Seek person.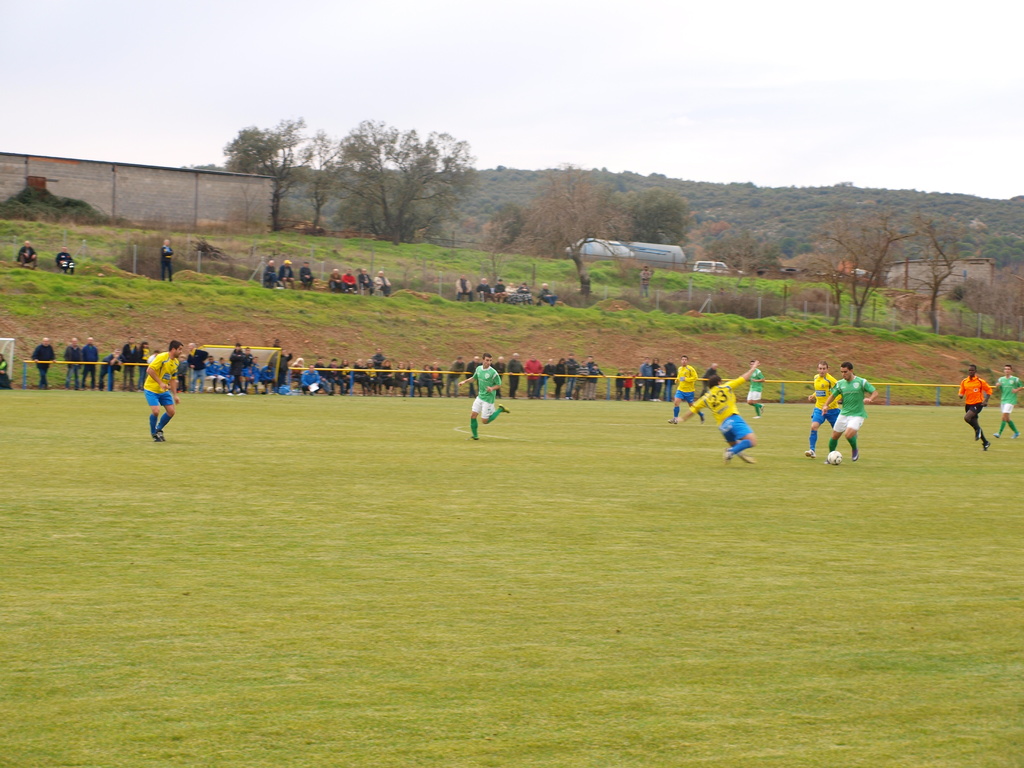
BBox(385, 360, 412, 392).
